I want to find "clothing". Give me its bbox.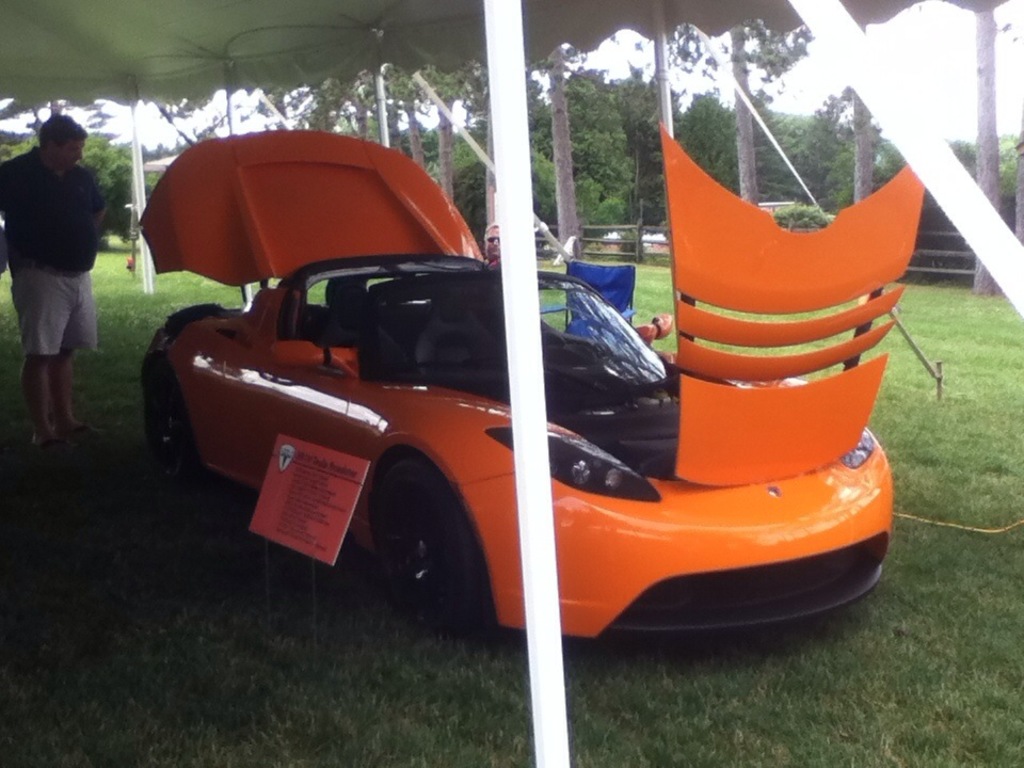
bbox=[0, 148, 101, 351].
